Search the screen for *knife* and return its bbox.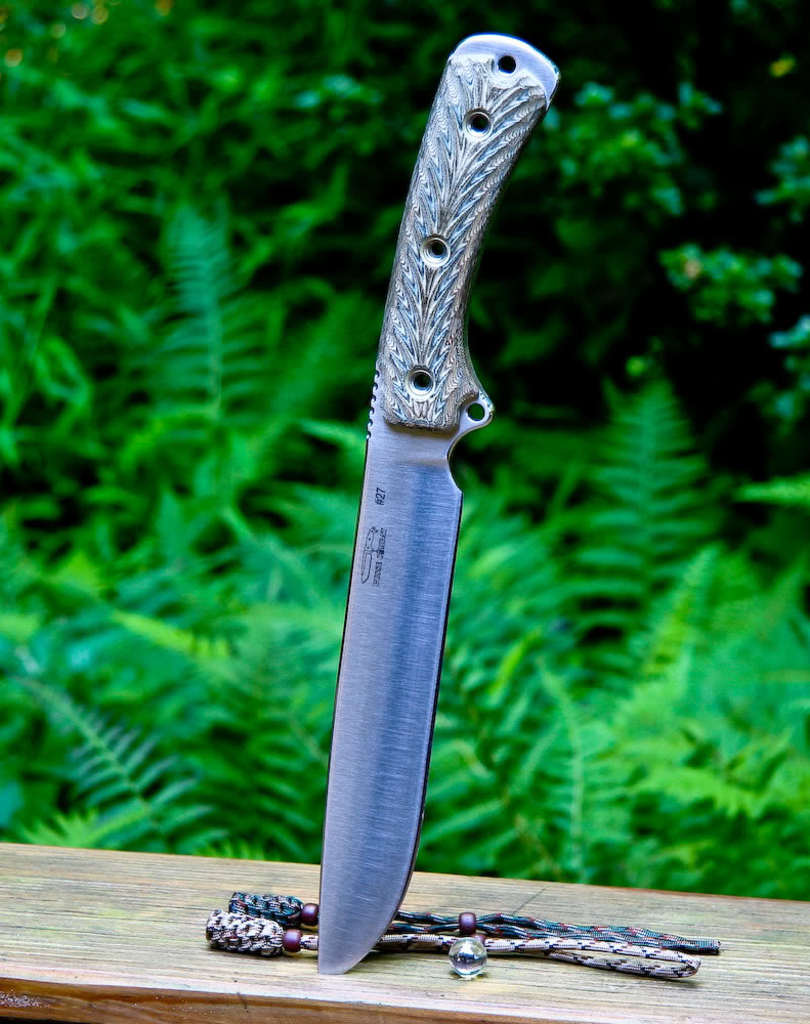
Found: select_region(314, 33, 561, 975).
